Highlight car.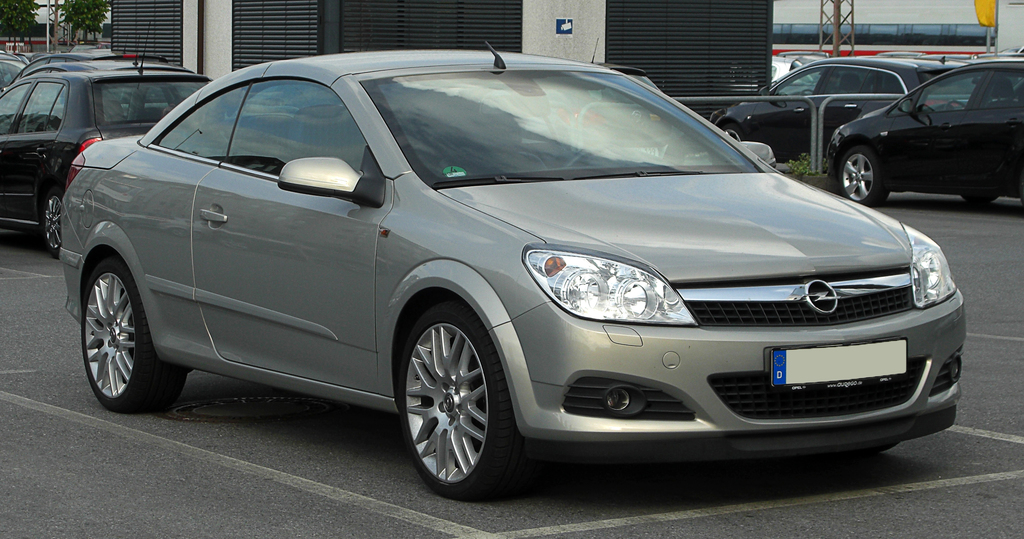
Highlighted region: {"left": 70, "top": 44, "right": 109, "bottom": 51}.
